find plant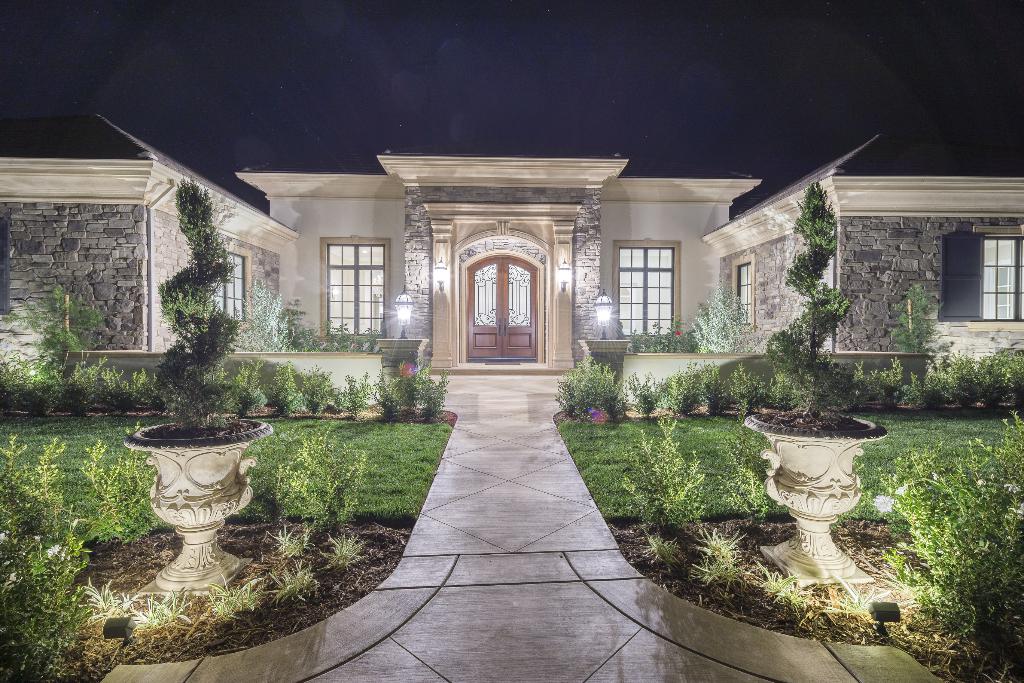
<box>955,354,991,404</box>
